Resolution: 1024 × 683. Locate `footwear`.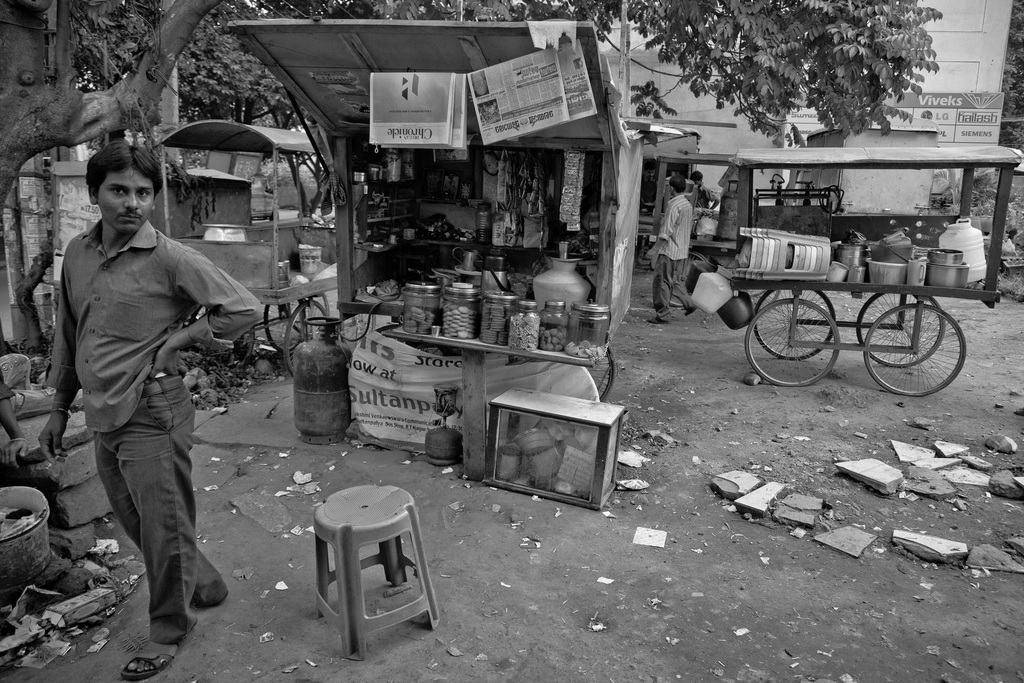
bbox=(115, 636, 178, 677).
